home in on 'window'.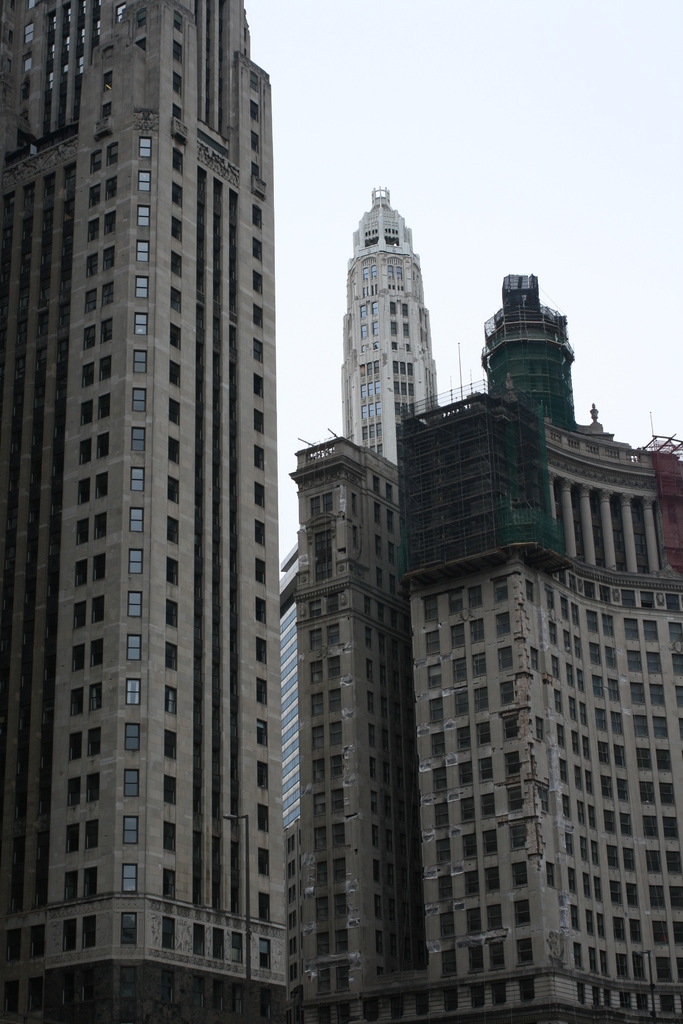
Homed in at x1=573 y1=730 x2=583 y2=753.
